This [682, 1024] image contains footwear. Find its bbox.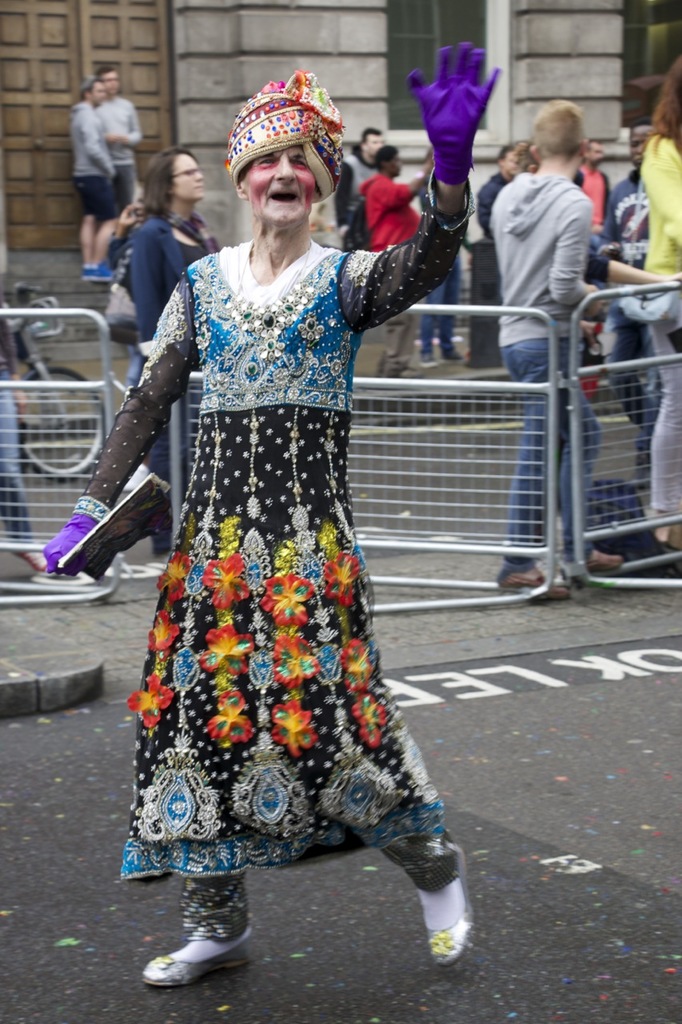
box(505, 562, 564, 603).
